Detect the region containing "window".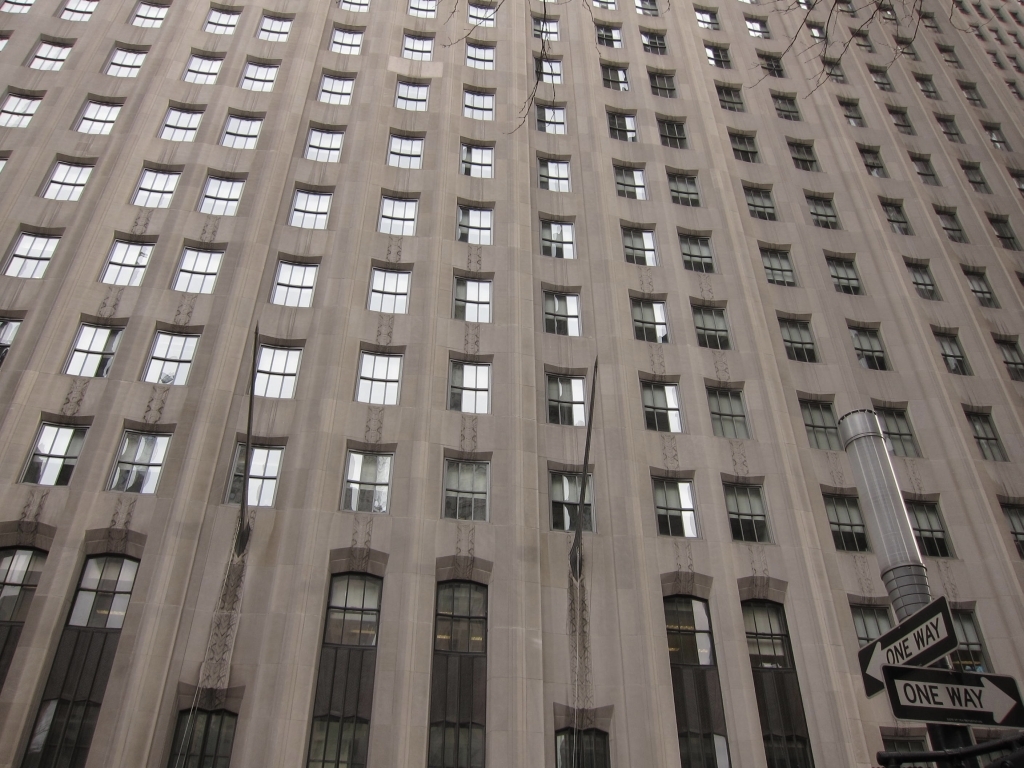
[x1=535, y1=55, x2=565, y2=83].
